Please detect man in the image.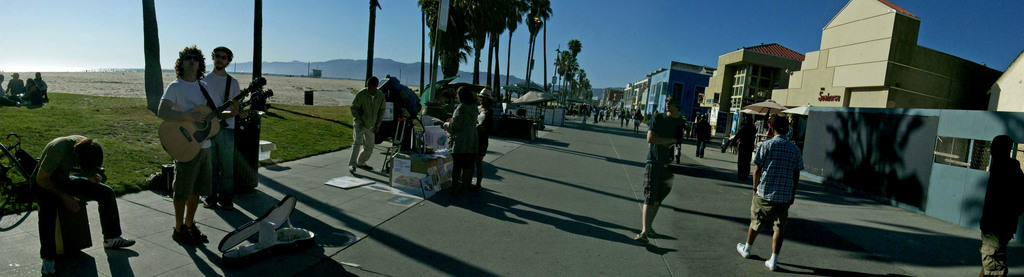
left=202, top=43, right=242, bottom=206.
